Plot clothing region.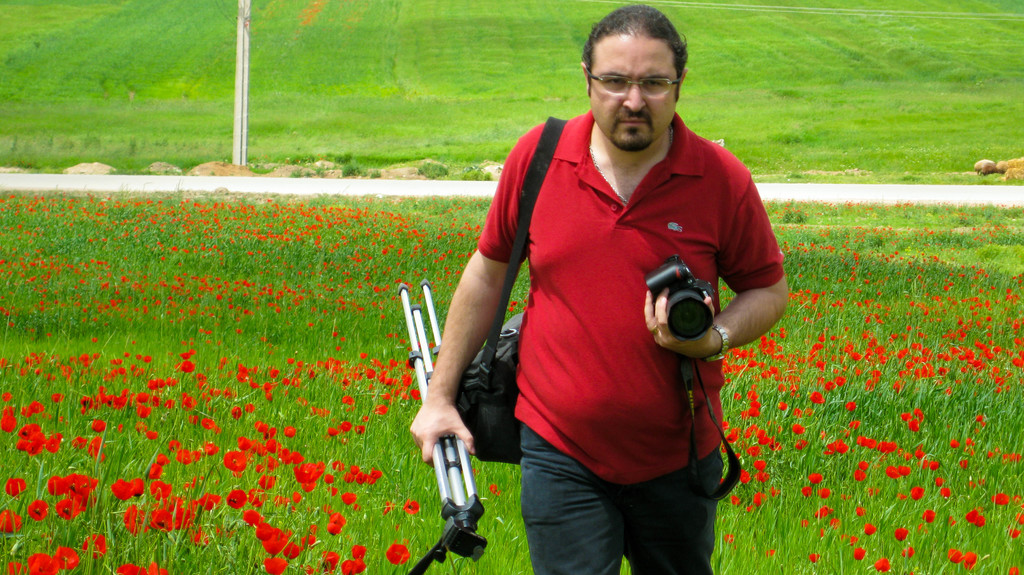
Plotted at crop(528, 424, 721, 574).
